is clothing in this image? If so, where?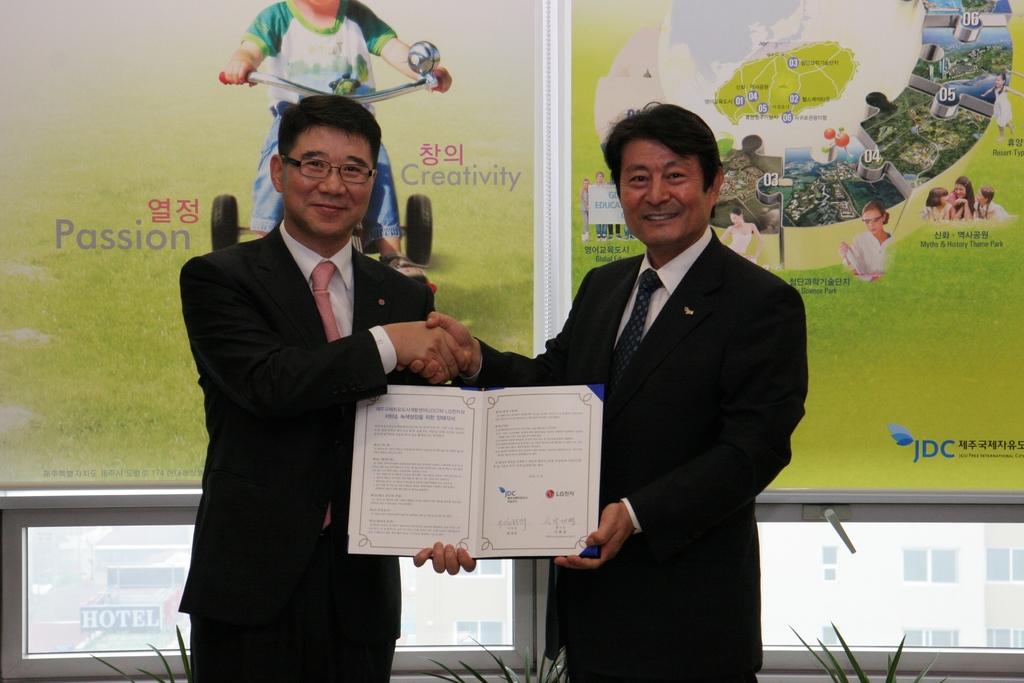
Yes, at [459,224,806,682].
